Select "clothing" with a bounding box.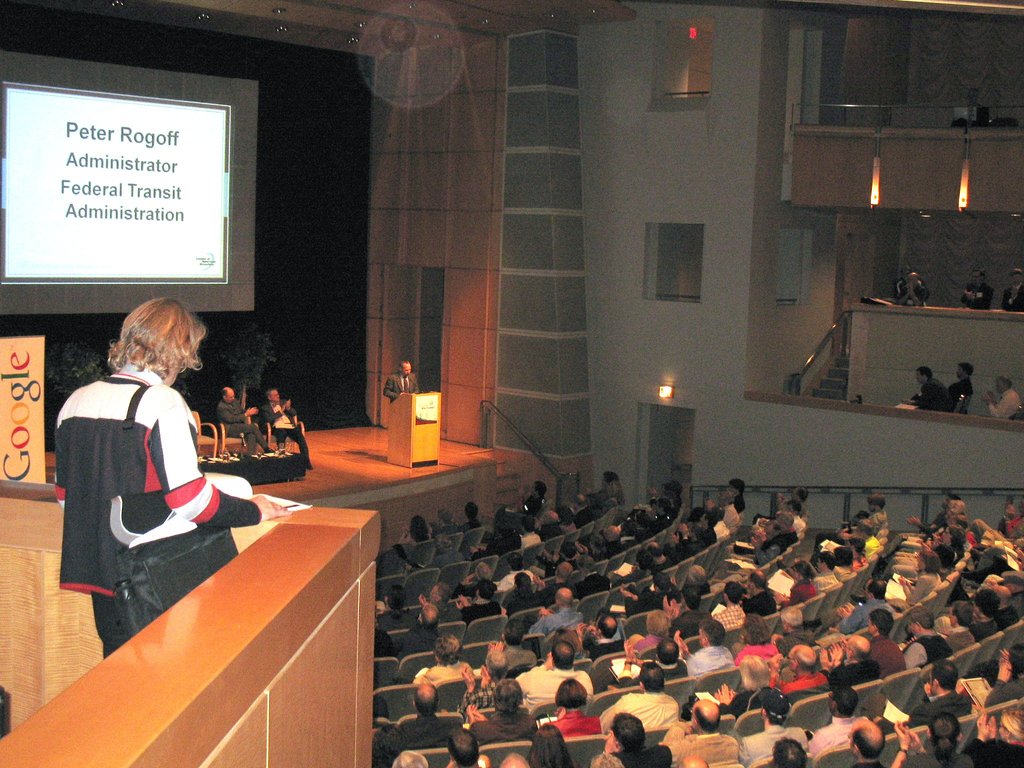
[left=721, top=609, right=744, bottom=636].
